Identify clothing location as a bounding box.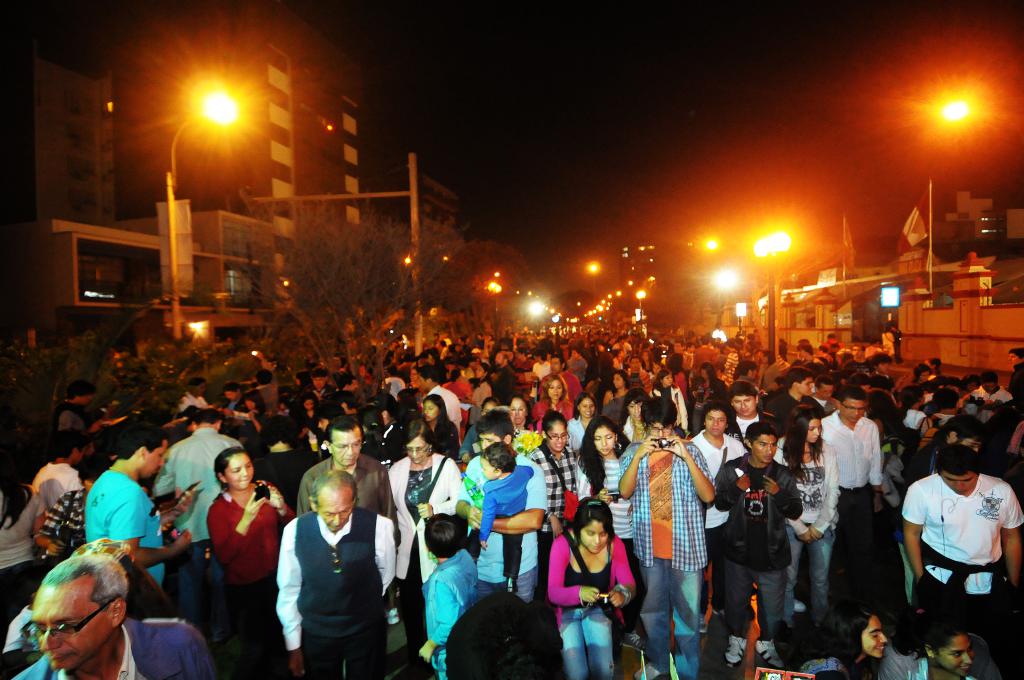
[881, 421, 922, 600].
